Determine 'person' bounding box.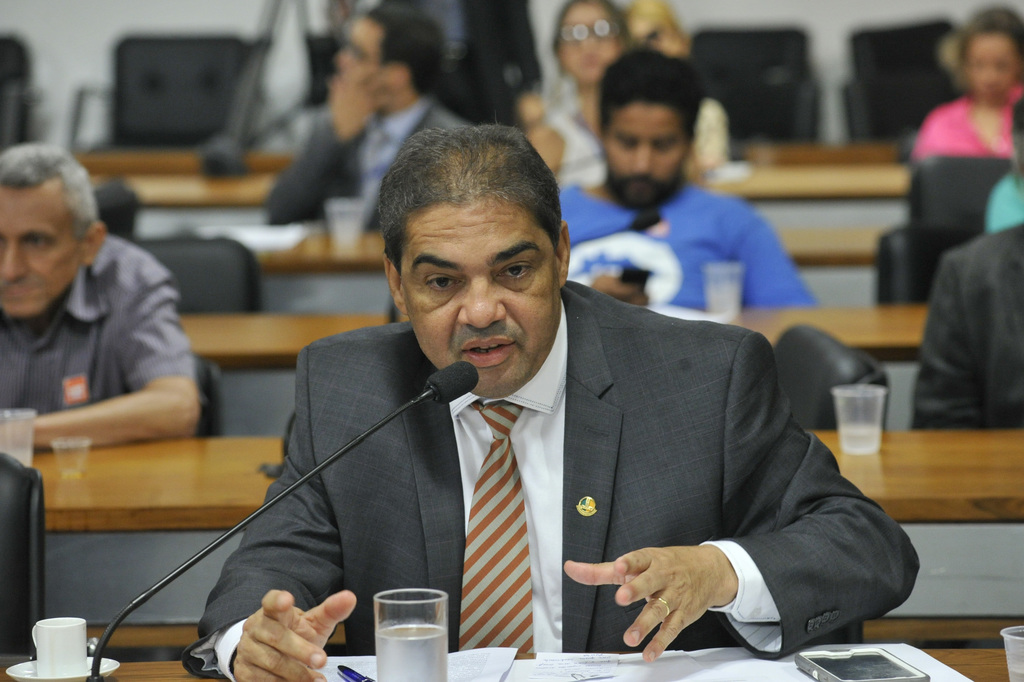
Determined: (904, 5, 1023, 158).
